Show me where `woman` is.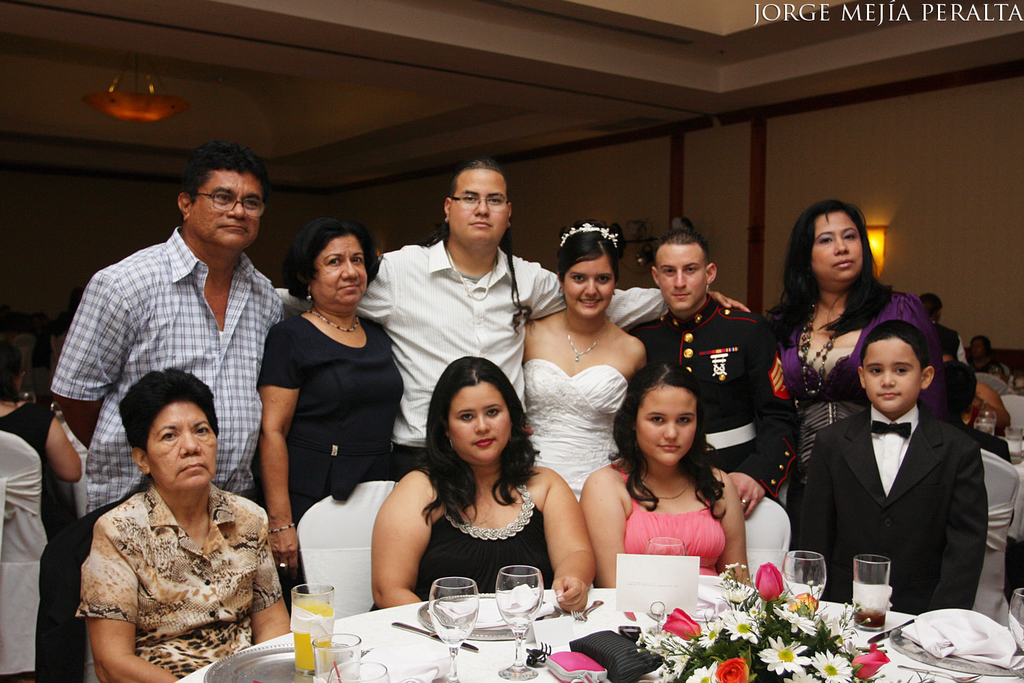
`woman` is at [x1=253, y1=214, x2=403, y2=620].
